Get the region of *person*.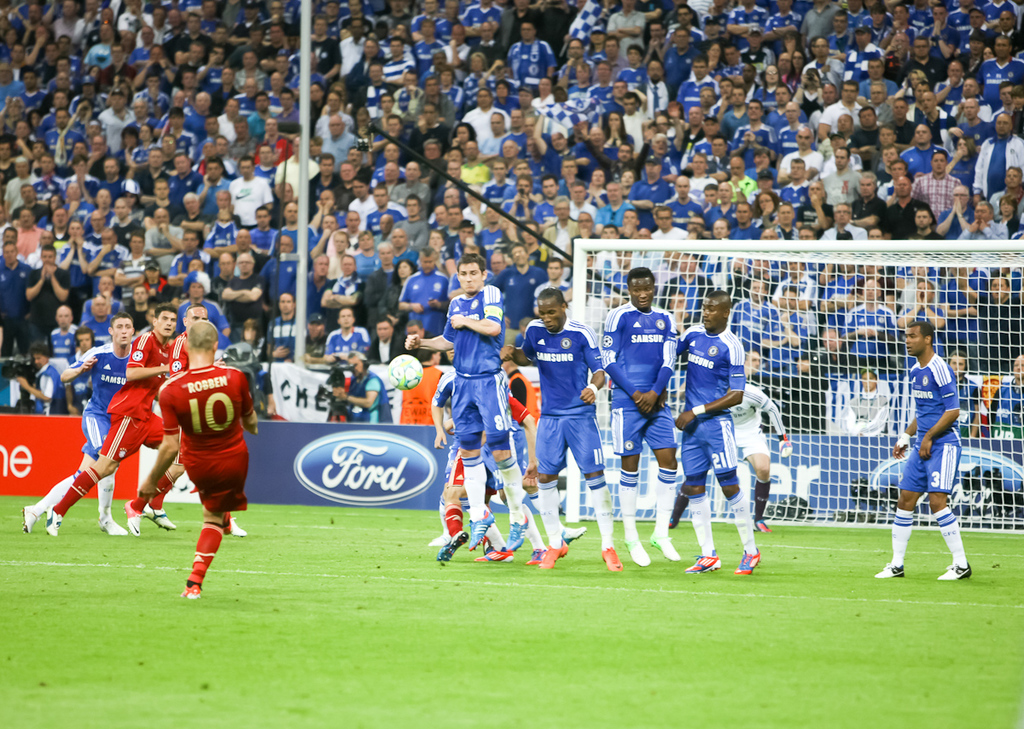
<box>380,142,409,166</box>.
